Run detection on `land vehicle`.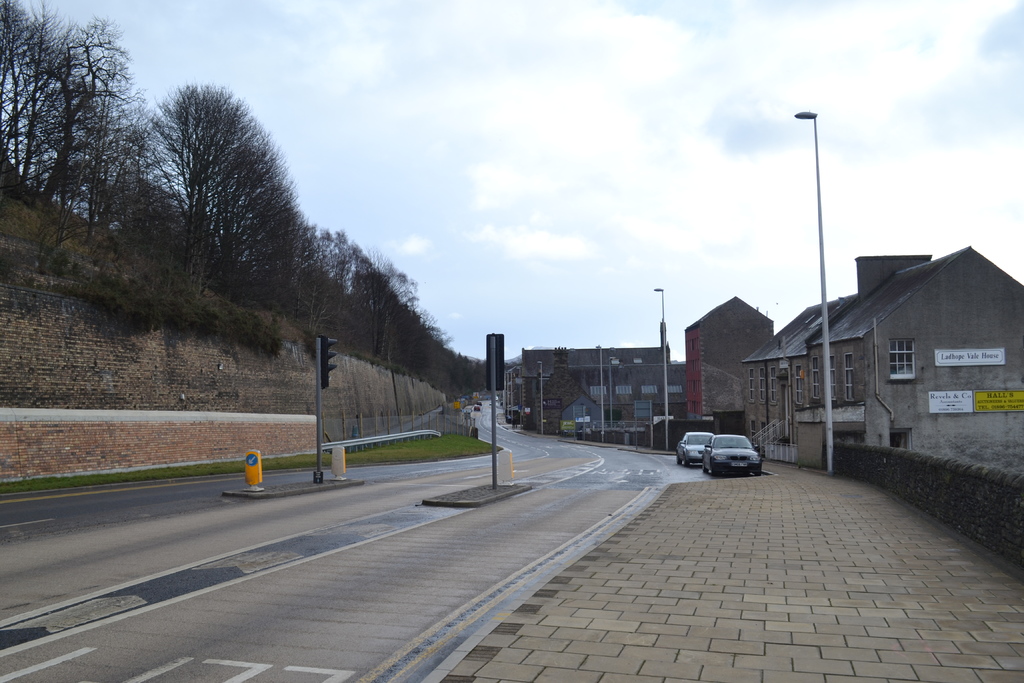
Result: (x1=698, y1=434, x2=762, y2=479).
